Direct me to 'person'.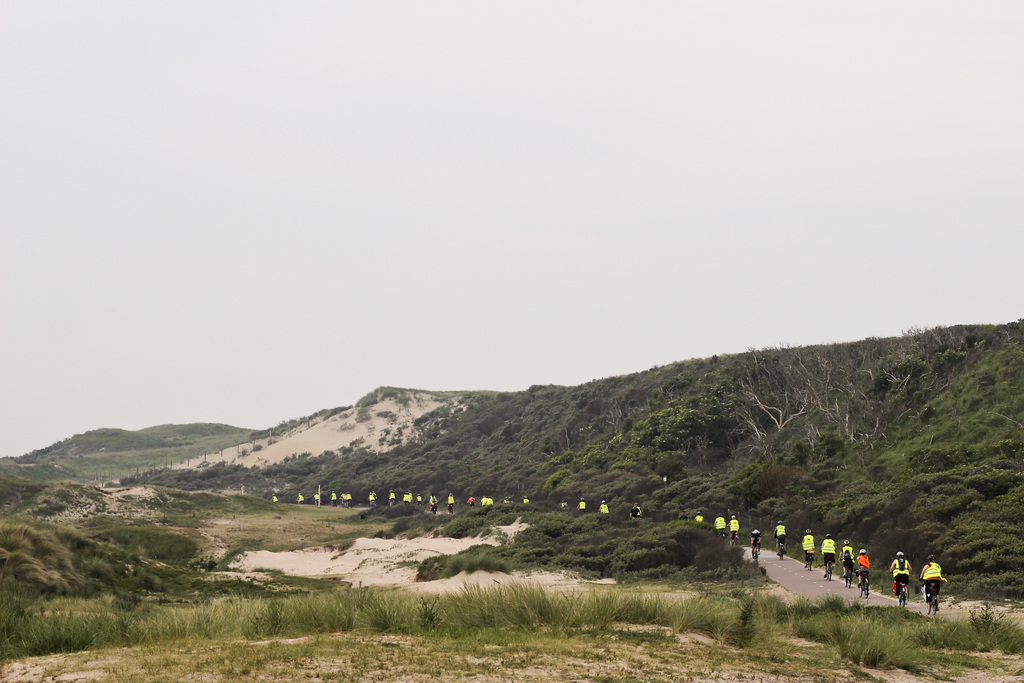
Direction: {"left": 596, "top": 500, "right": 611, "bottom": 518}.
